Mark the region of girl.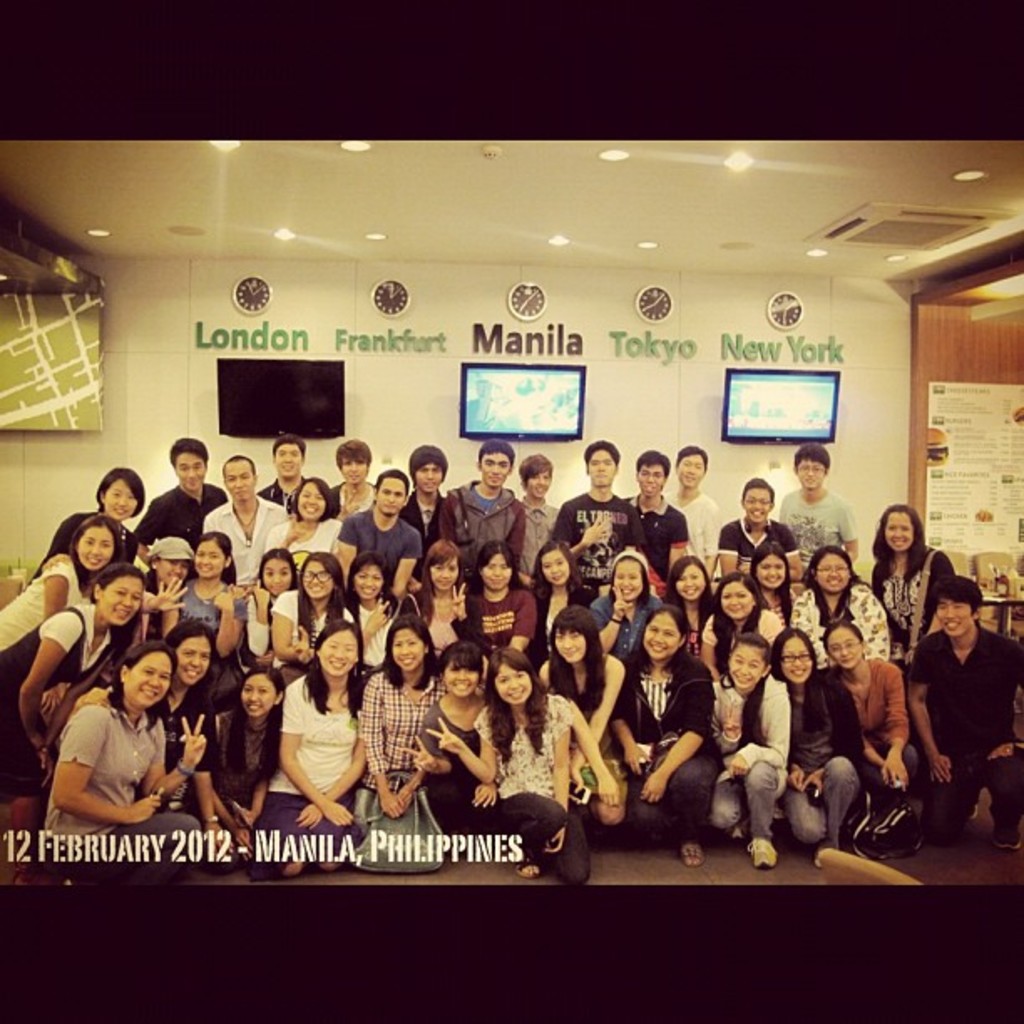
Region: [x1=164, y1=632, x2=223, y2=867].
